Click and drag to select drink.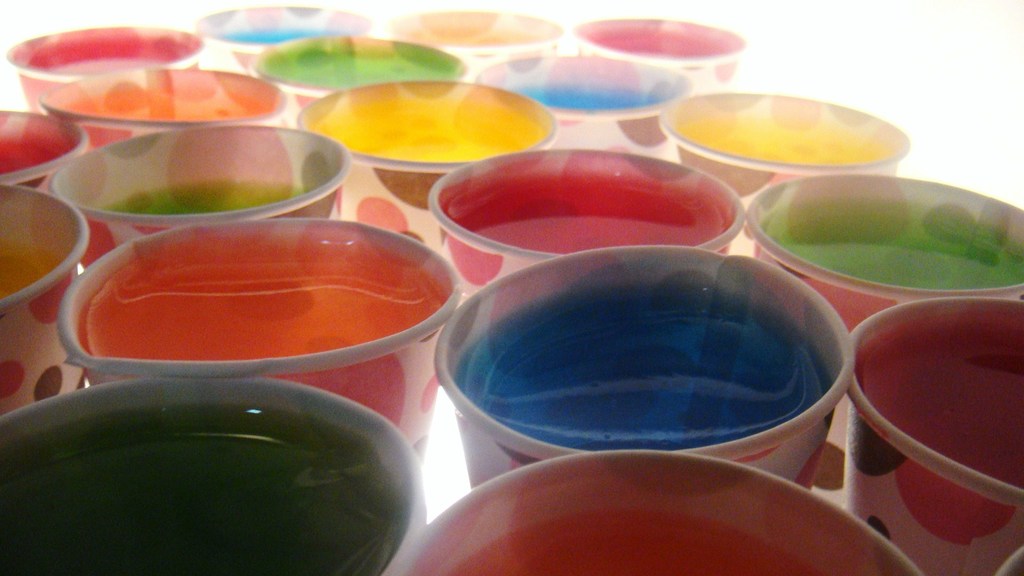
Selection: 442 497 834 575.
